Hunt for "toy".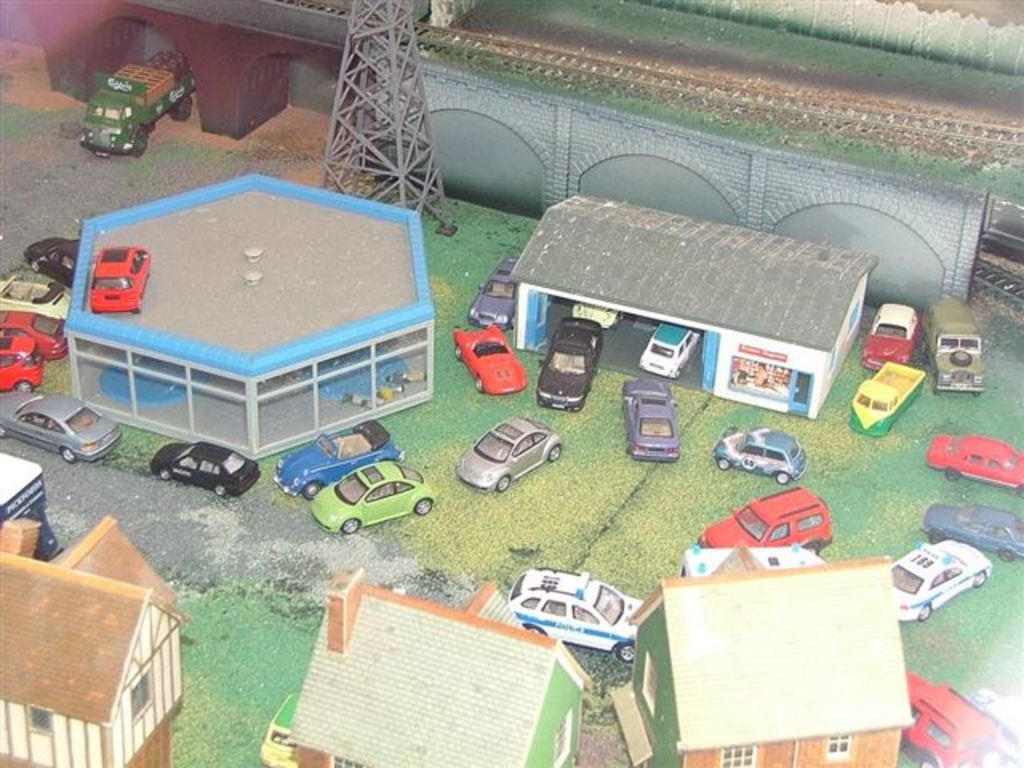
Hunted down at region(621, 378, 678, 461).
